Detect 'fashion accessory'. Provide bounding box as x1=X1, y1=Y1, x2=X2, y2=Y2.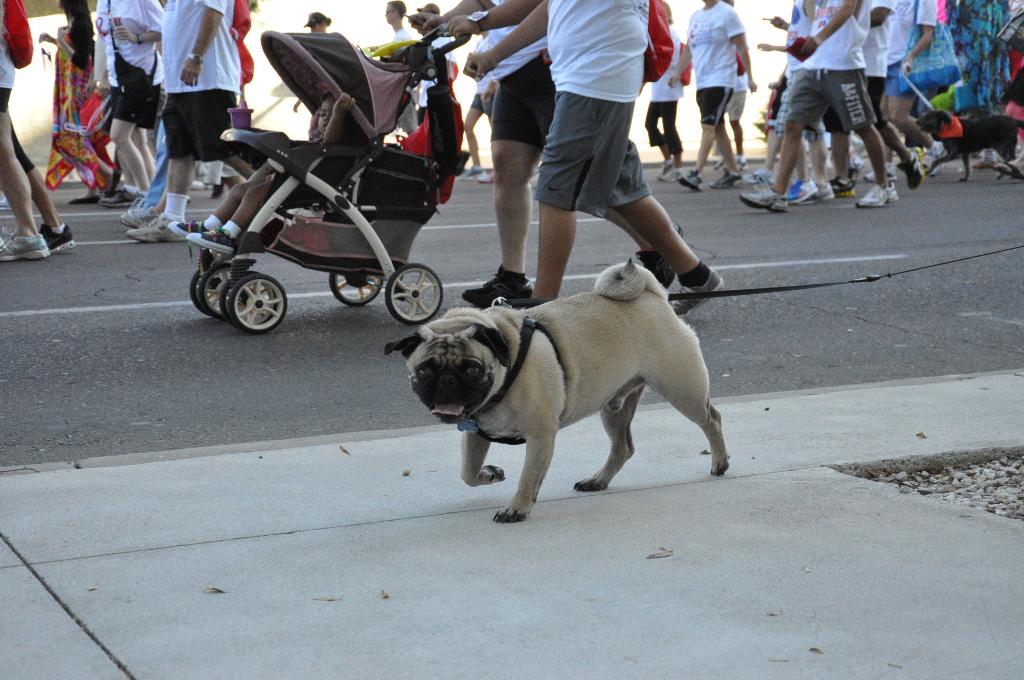
x1=673, y1=165, x2=702, y2=194.
